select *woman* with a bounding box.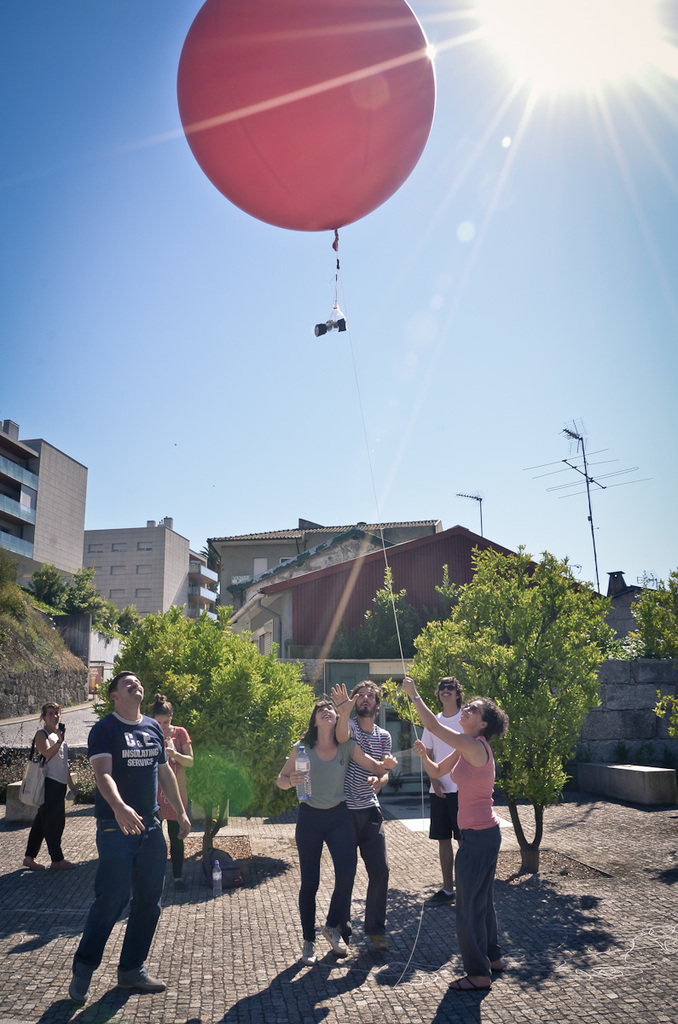
region(22, 699, 73, 870).
